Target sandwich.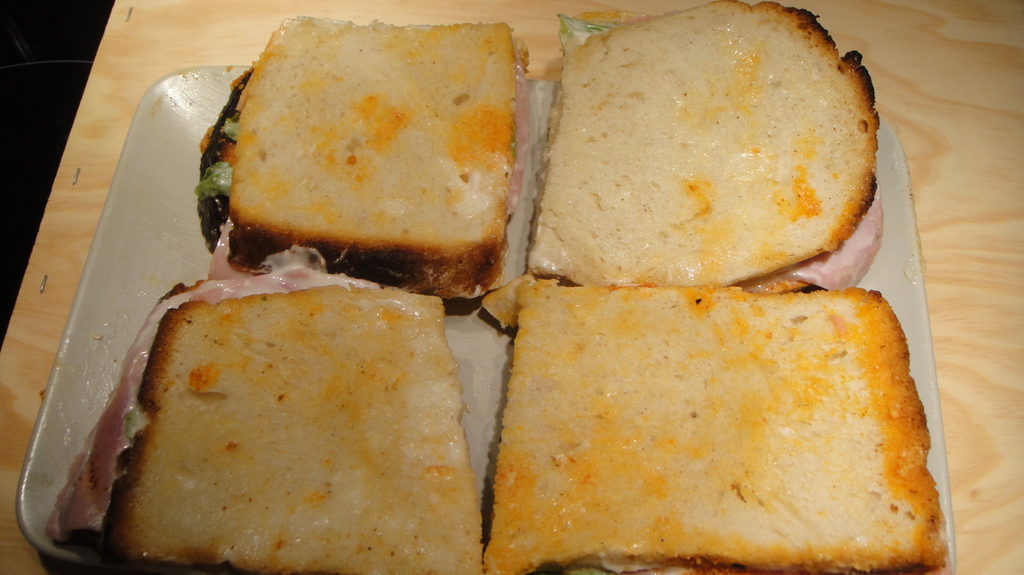
Target region: rect(524, 0, 882, 283).
